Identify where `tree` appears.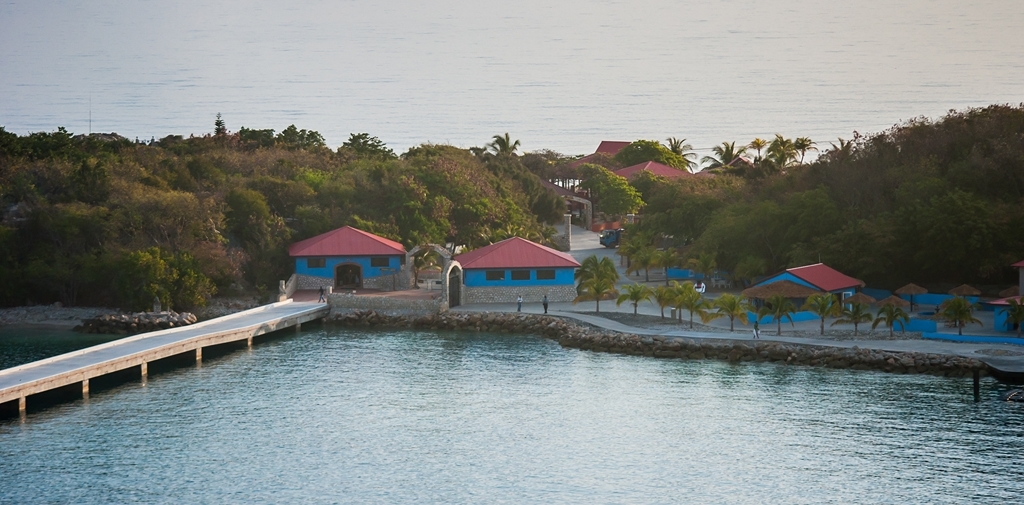
Appears at 846 291 876 340.
